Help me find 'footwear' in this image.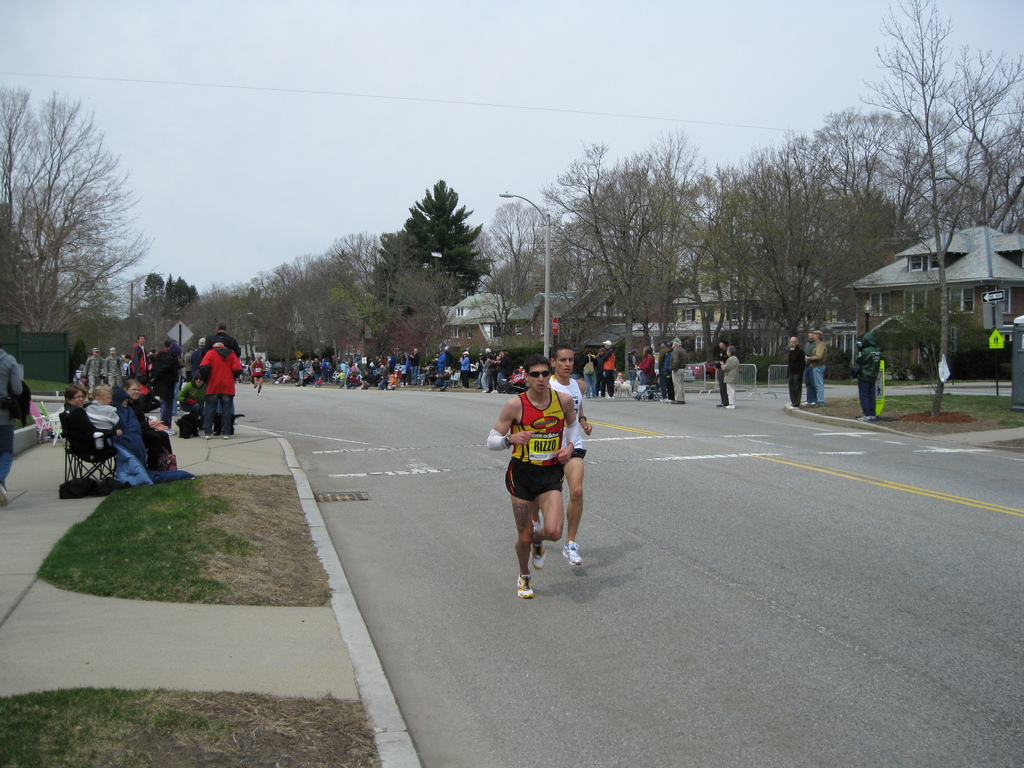
Found it: x1=480, y1=388, x2=490, y2=396.
